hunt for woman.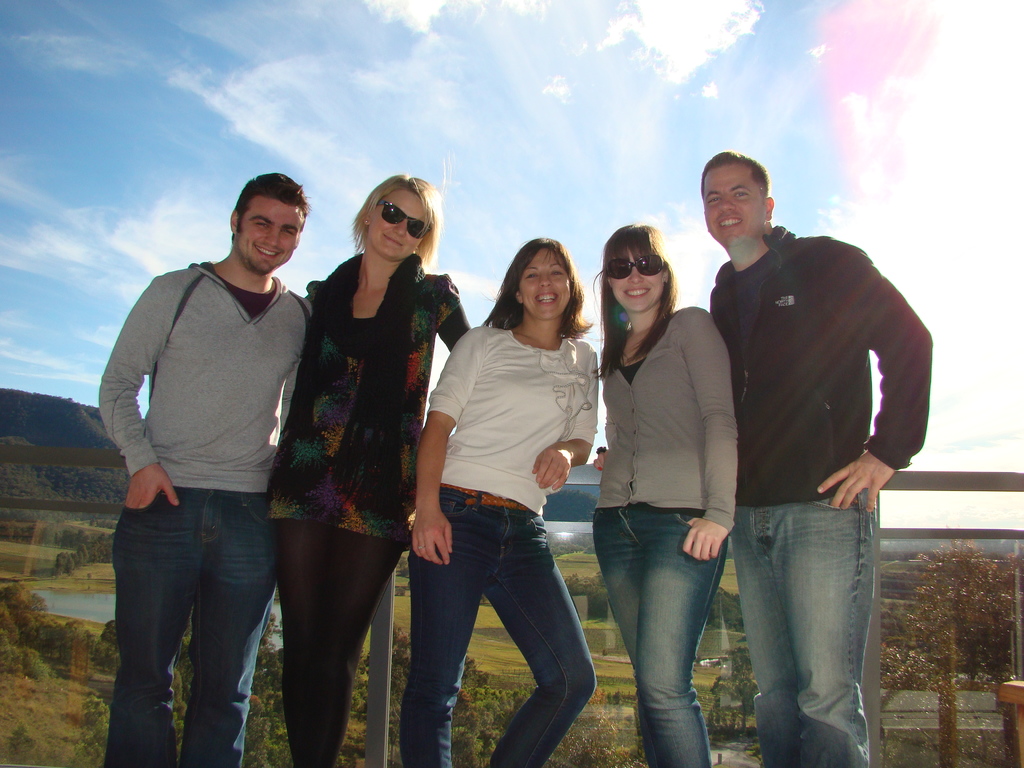
Hunted down at crop(257, 168, 465, 767).
